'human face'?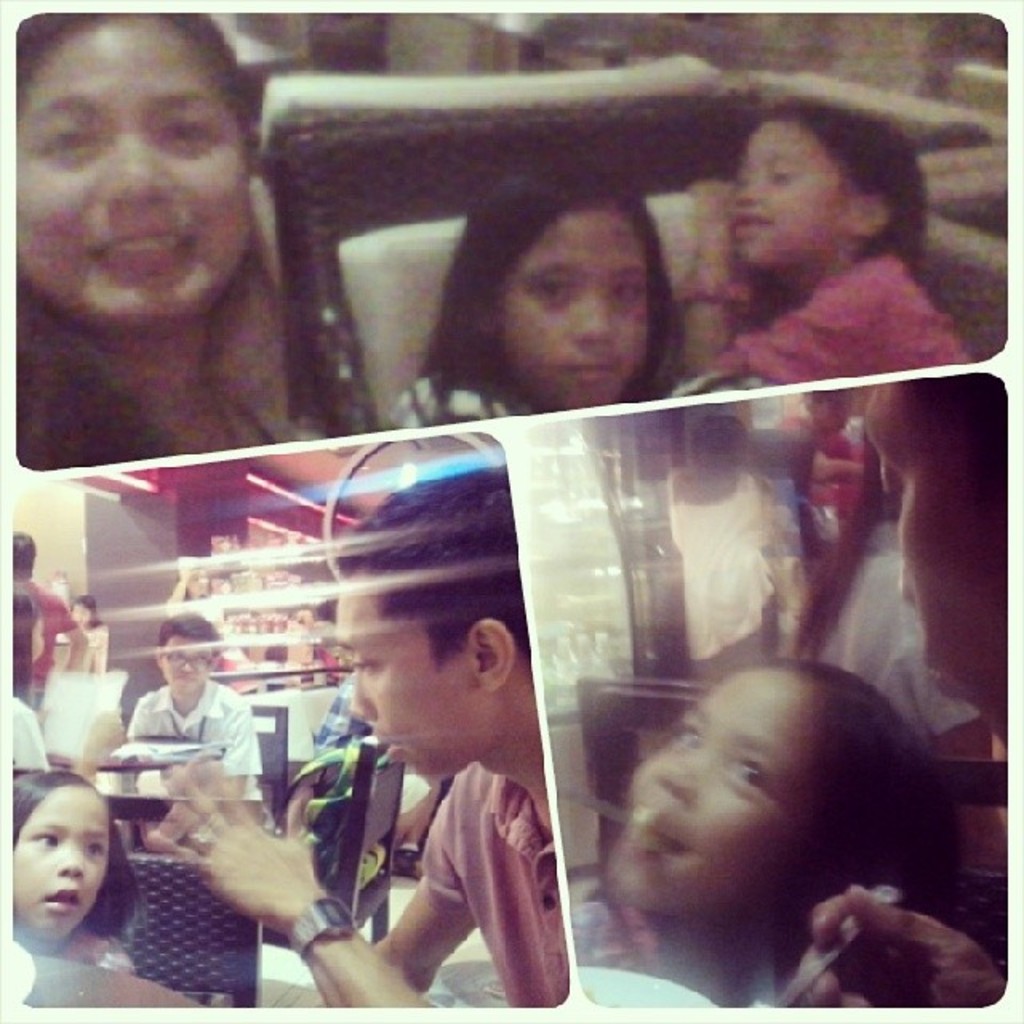
<region>496, 211, 650, 406</region>
